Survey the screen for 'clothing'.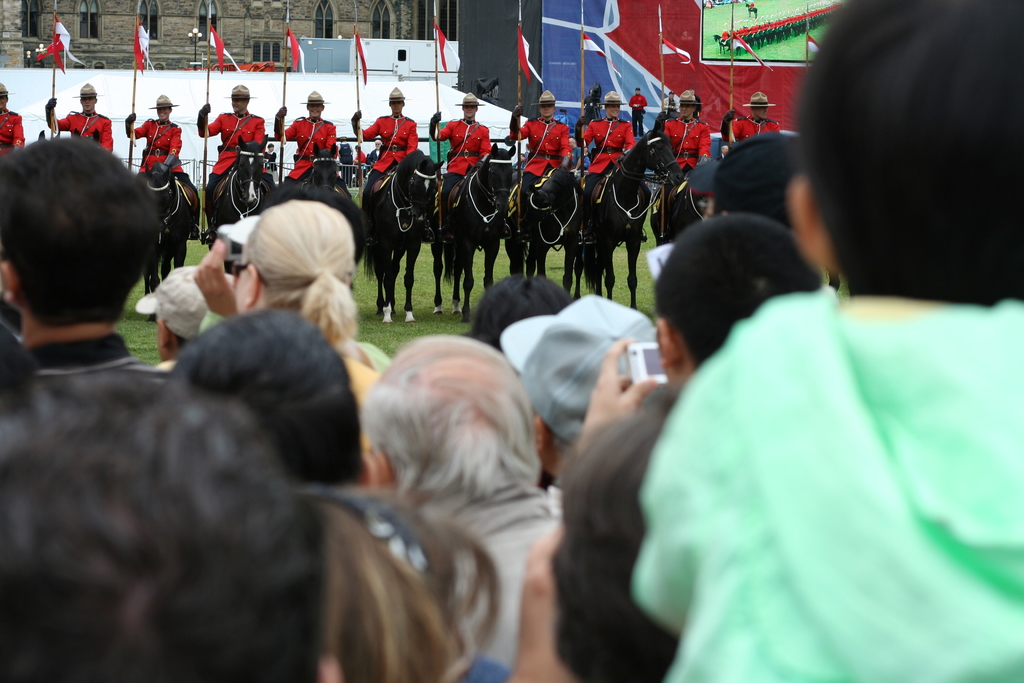
Survey found: pyautogui.locateOnScreen(49, 109, 113, 159).
